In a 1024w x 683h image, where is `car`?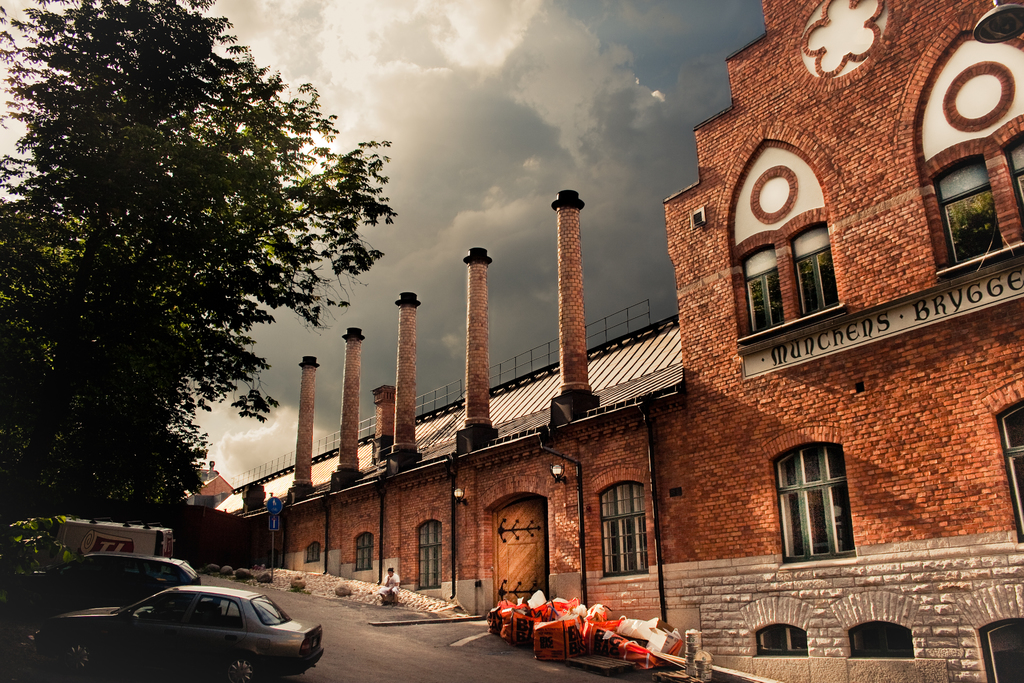
BBox(43, 579, 322, 682).
